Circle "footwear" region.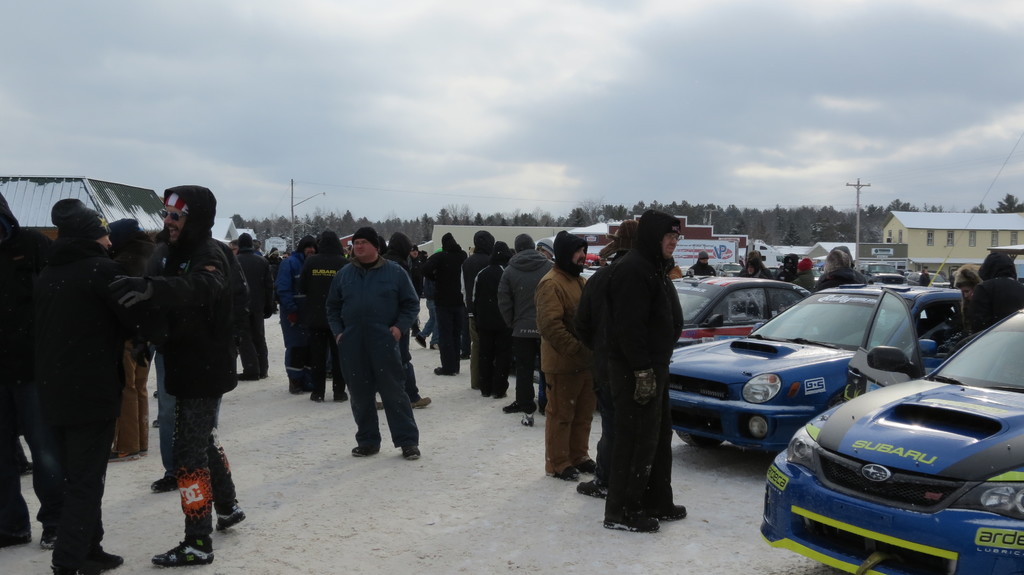
Region: (576,477,611,501).
